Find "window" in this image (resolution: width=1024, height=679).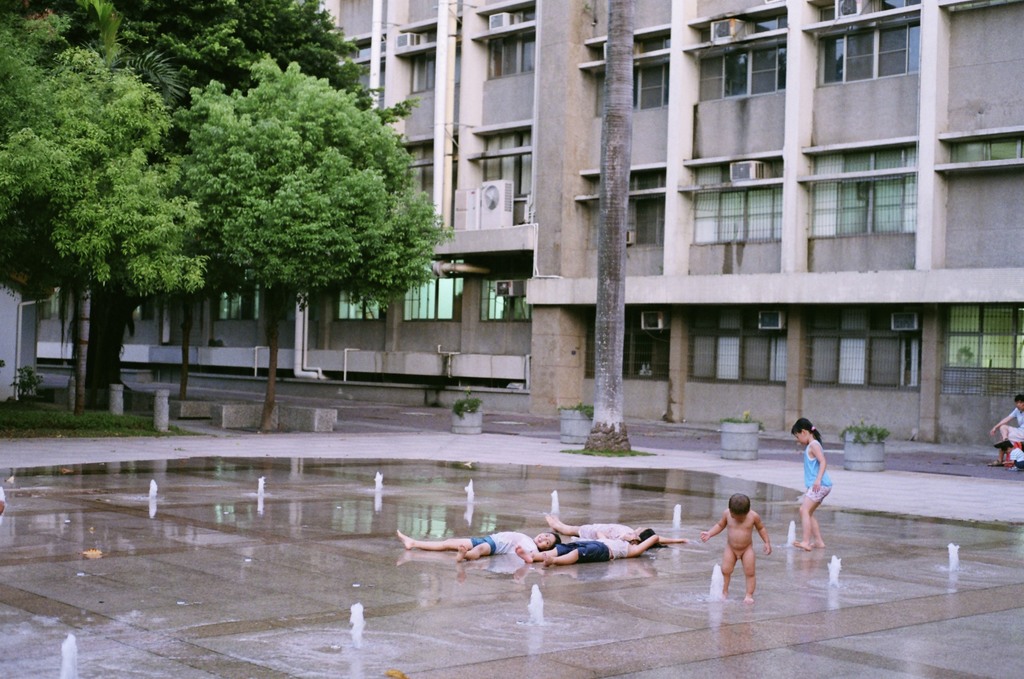
{"x1": 806, "y1": 306, "x2": 918, "y2": 389}.
